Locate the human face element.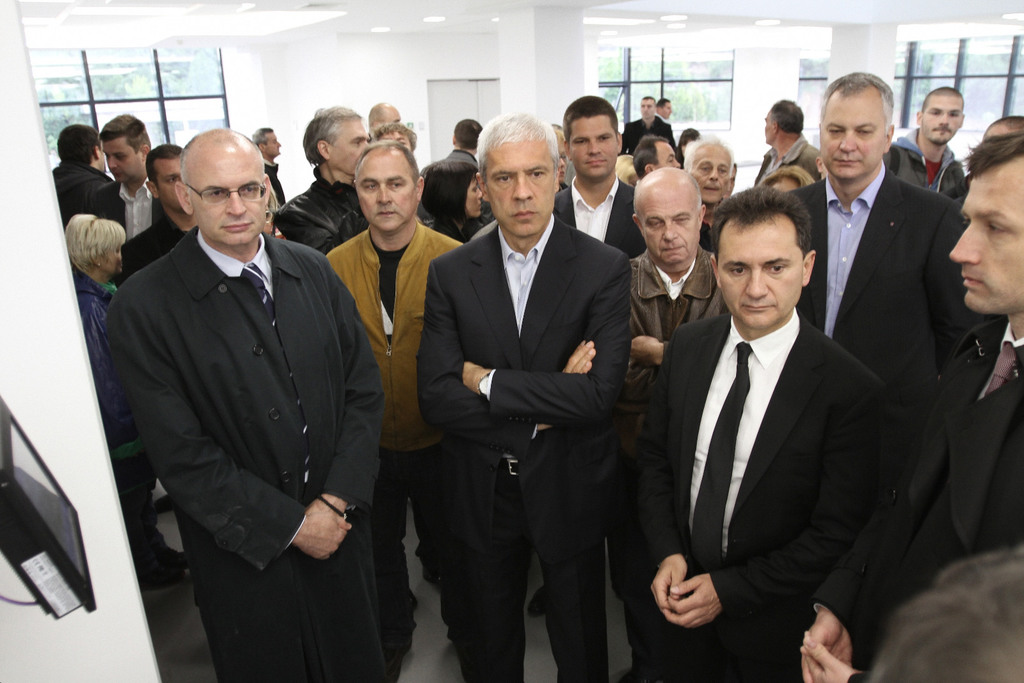
Element bbox: [left=637, top=186, right=701, bottom=265].
